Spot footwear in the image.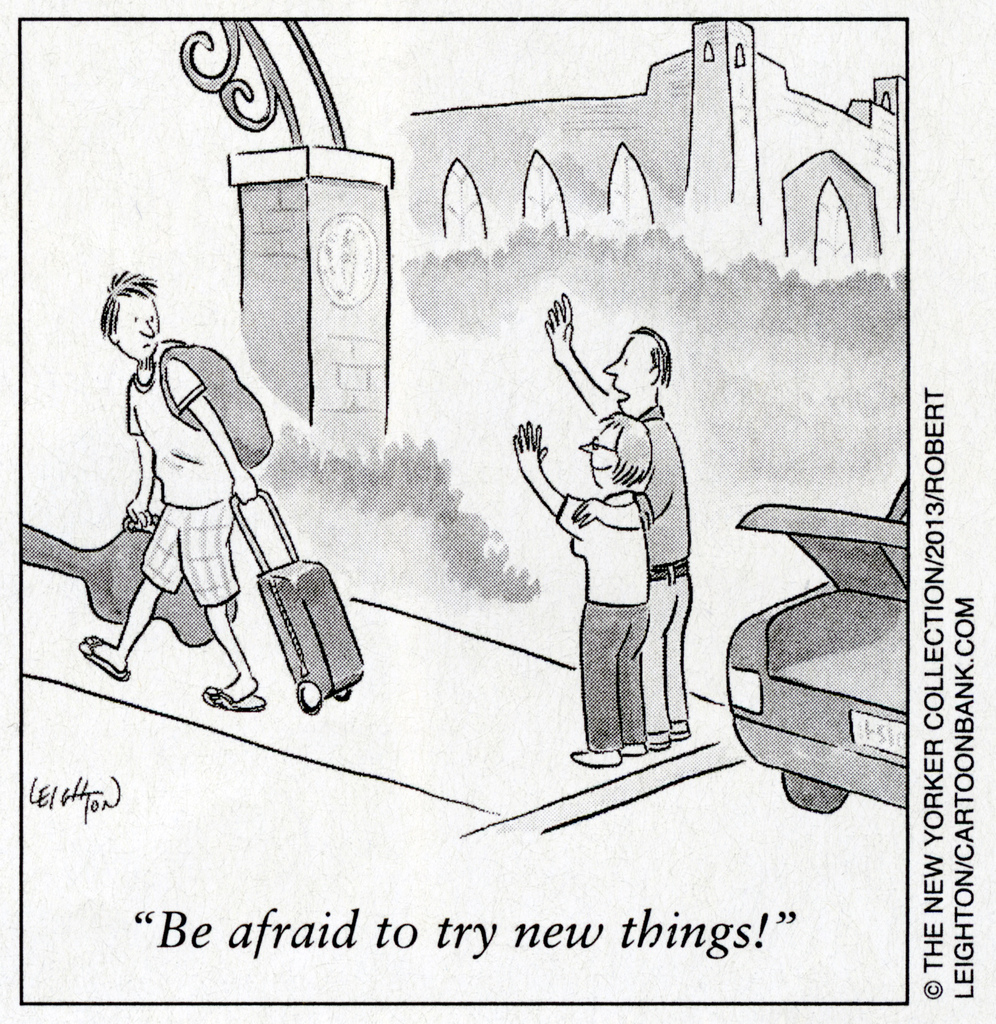
footwear found at <box>571,744,622,767</box>.
